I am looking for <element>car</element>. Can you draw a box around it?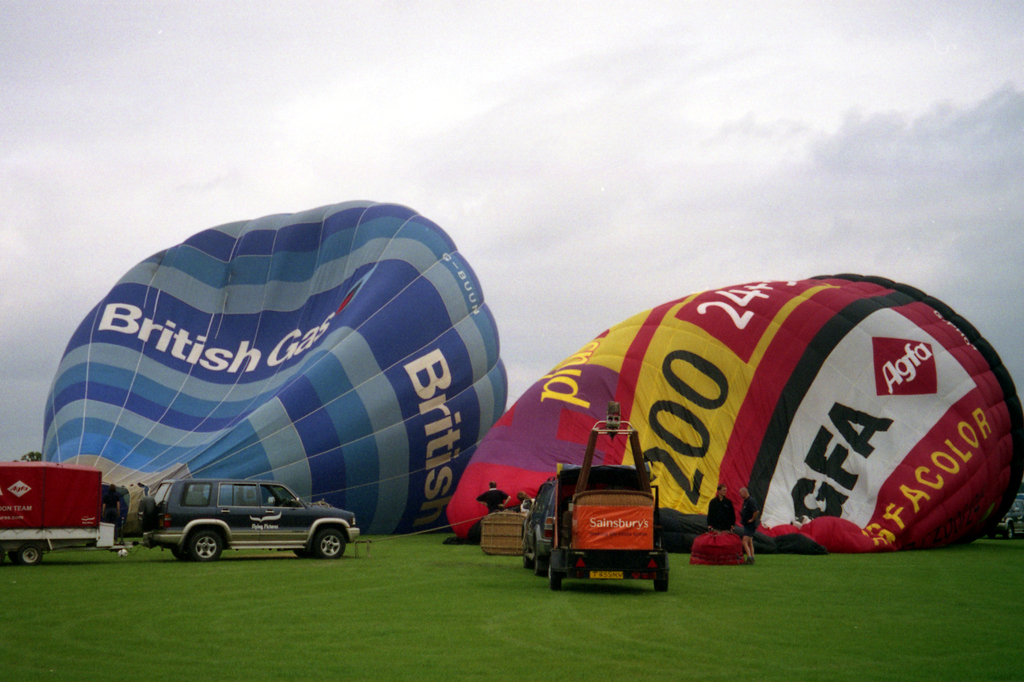
Sure, the bounding box is box(521, 476, 553, 575).
